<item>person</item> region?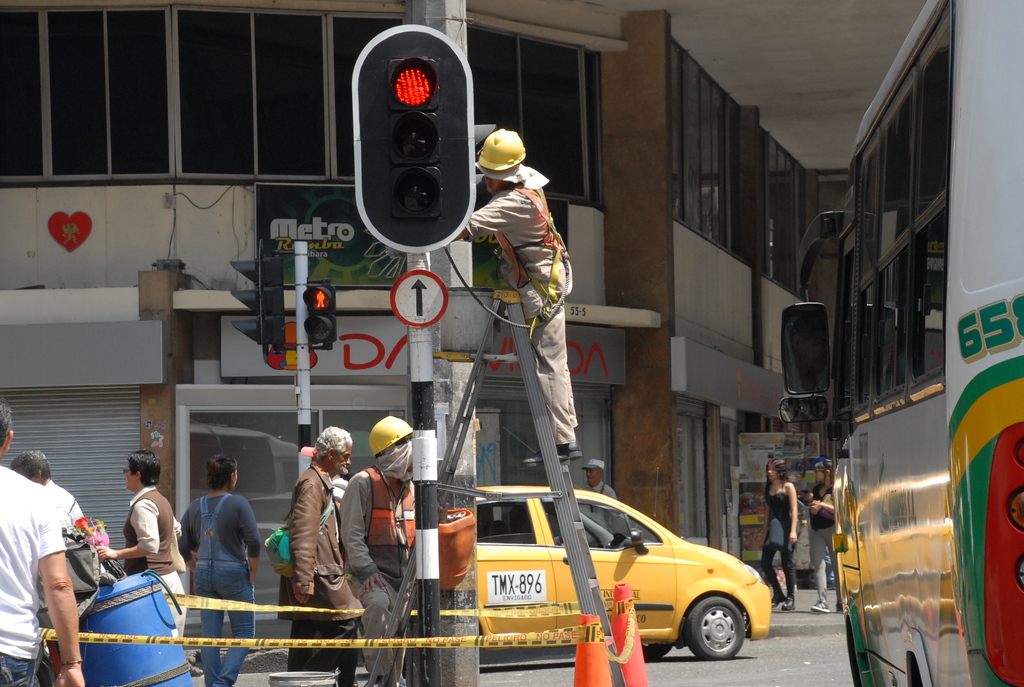
[x1=295, y1=413, x2=358, y2=683]
